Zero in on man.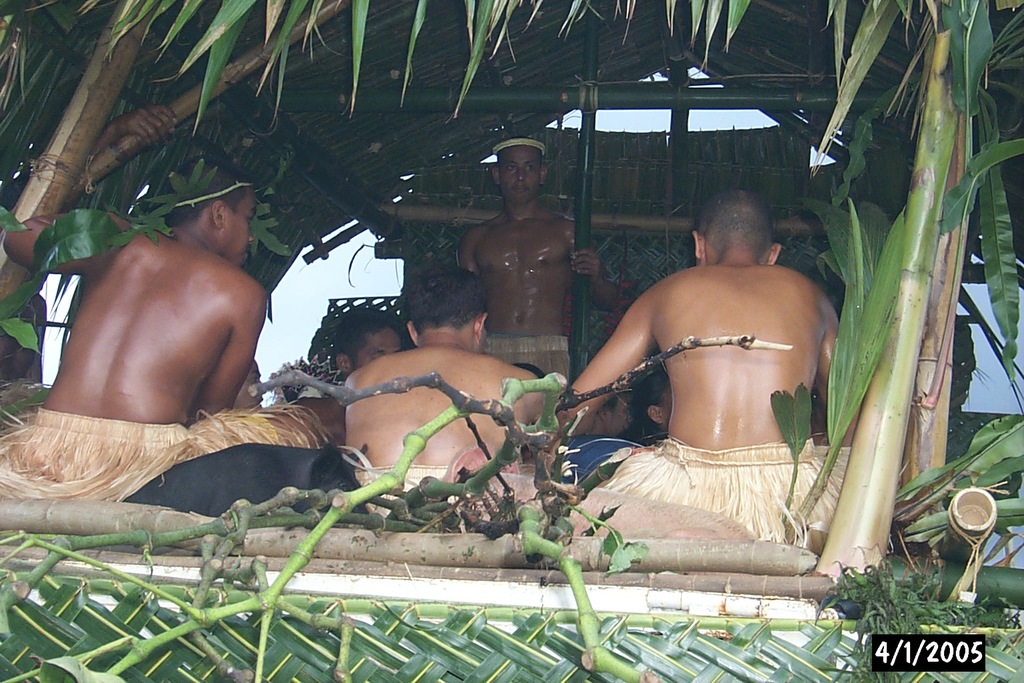
Zeroed in: left=295, top=305, right=409, bottom=445.
